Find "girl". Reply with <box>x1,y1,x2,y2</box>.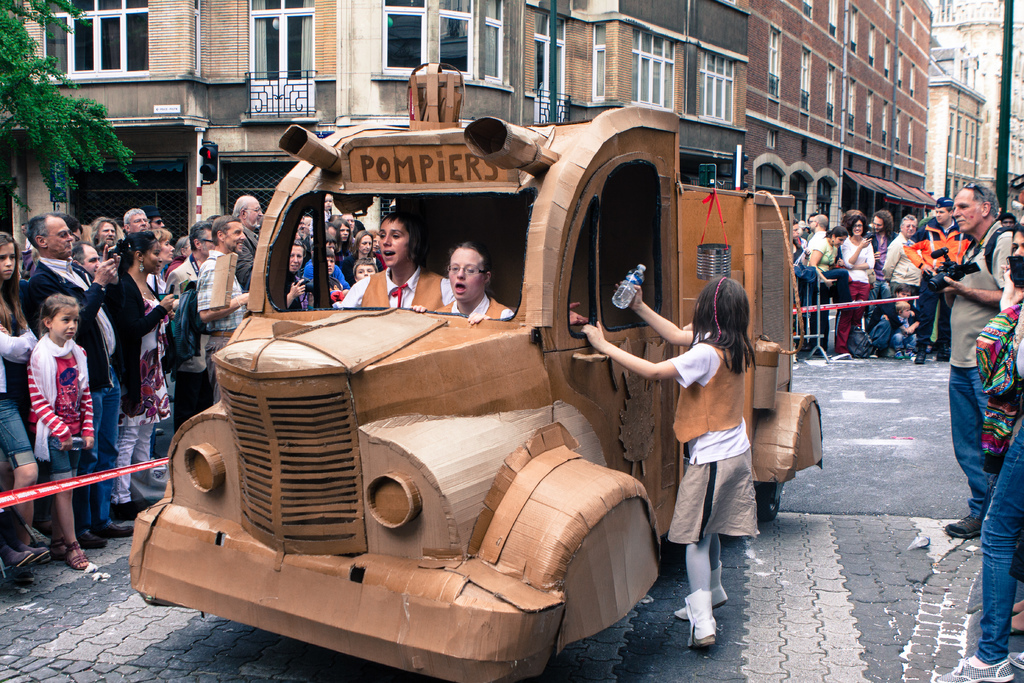
<box>575,273,753,648</box>.
